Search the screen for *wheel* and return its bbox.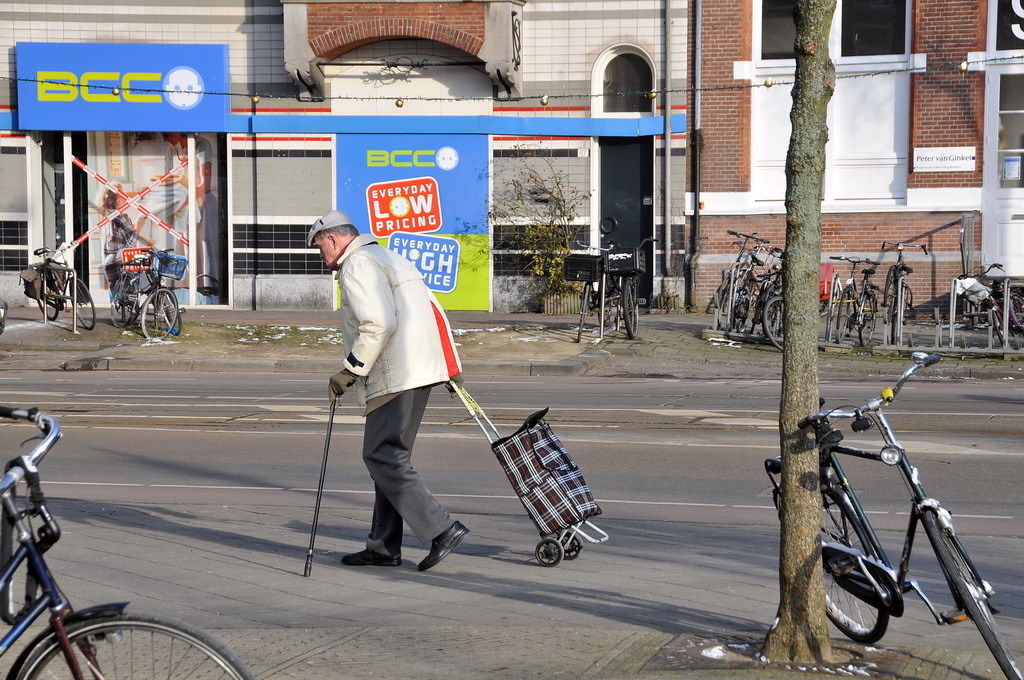
Found: crop(70, 274, 97, 325).
